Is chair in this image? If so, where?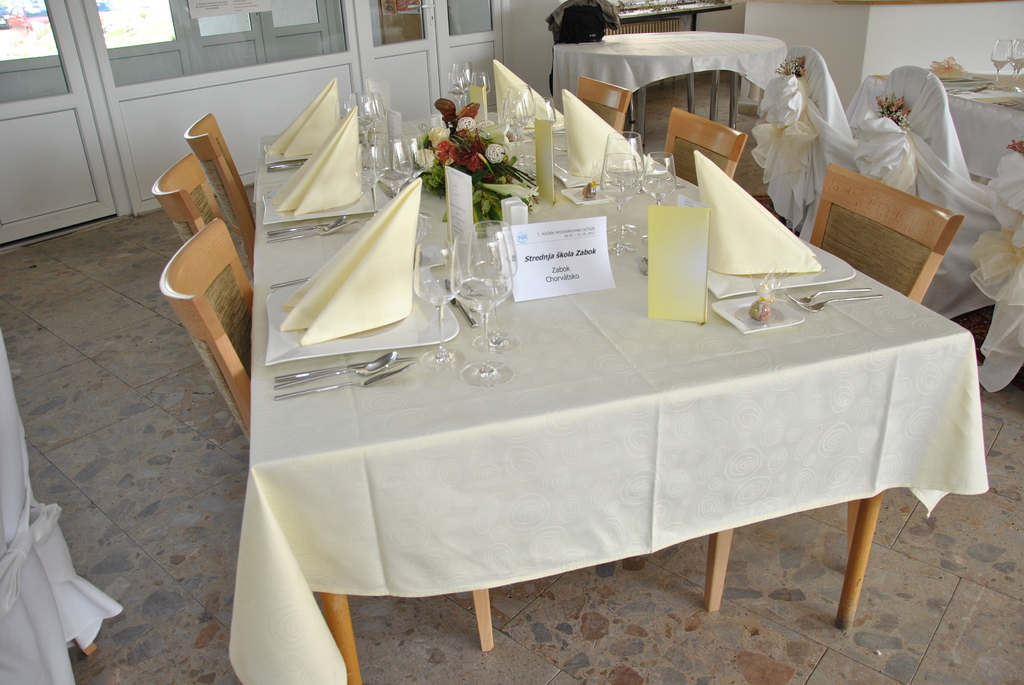
Yes, at x1=653 y1=100 x2=742 y2=182.
